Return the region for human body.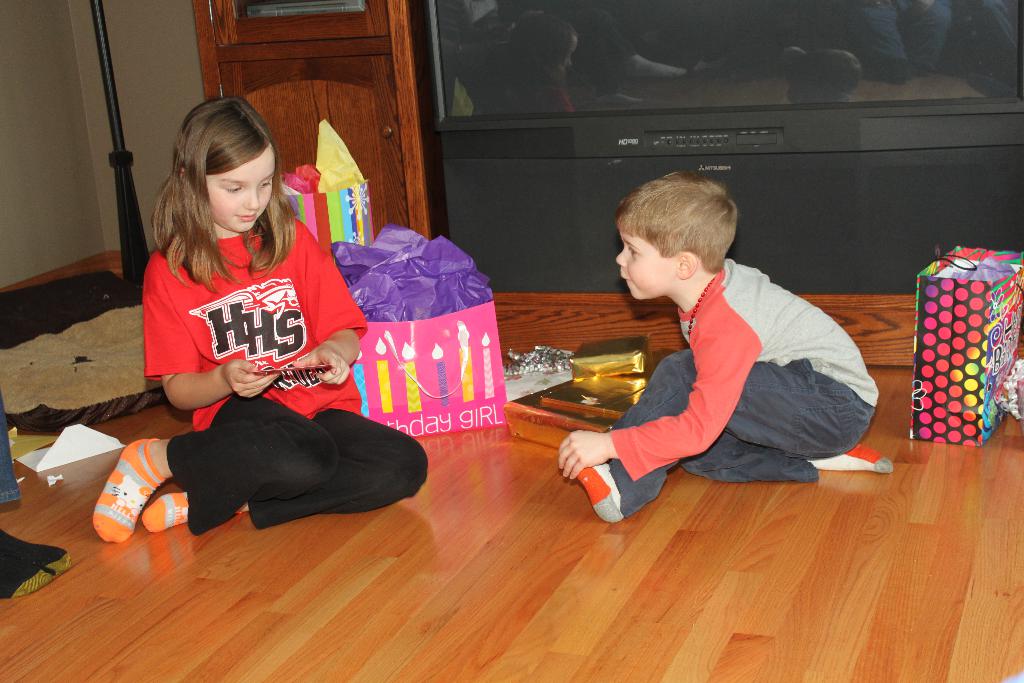
x1=92, y1=199, x2=428, y2=541.
